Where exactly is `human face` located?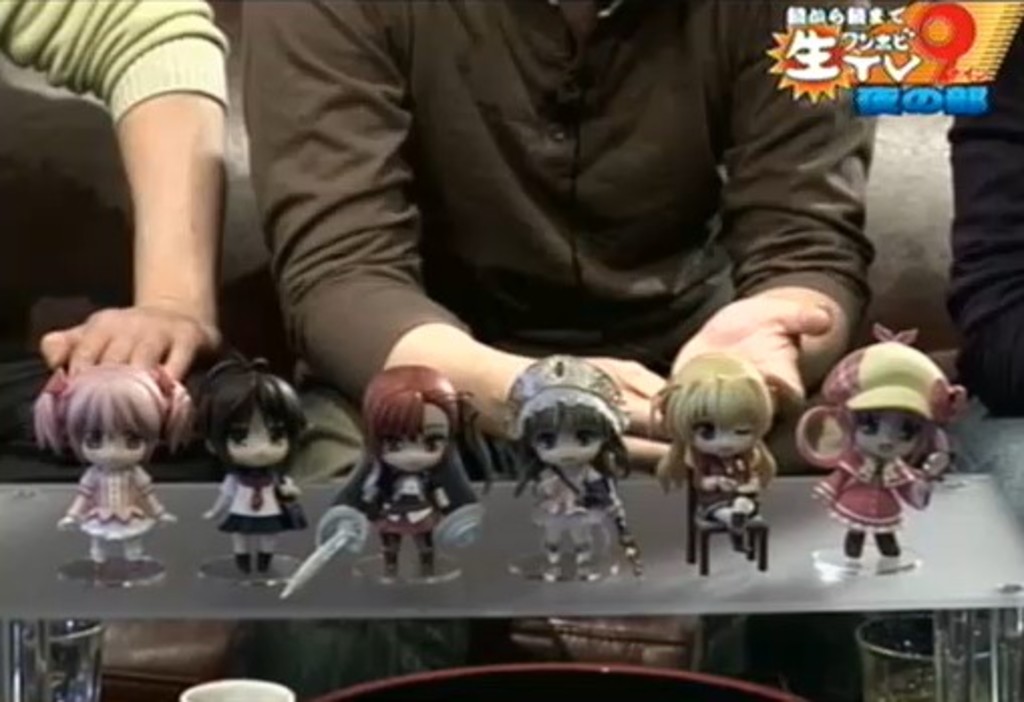
Its bounding box is {"left": 82, "top": 424, "right": 145, "bottom": 473}.
